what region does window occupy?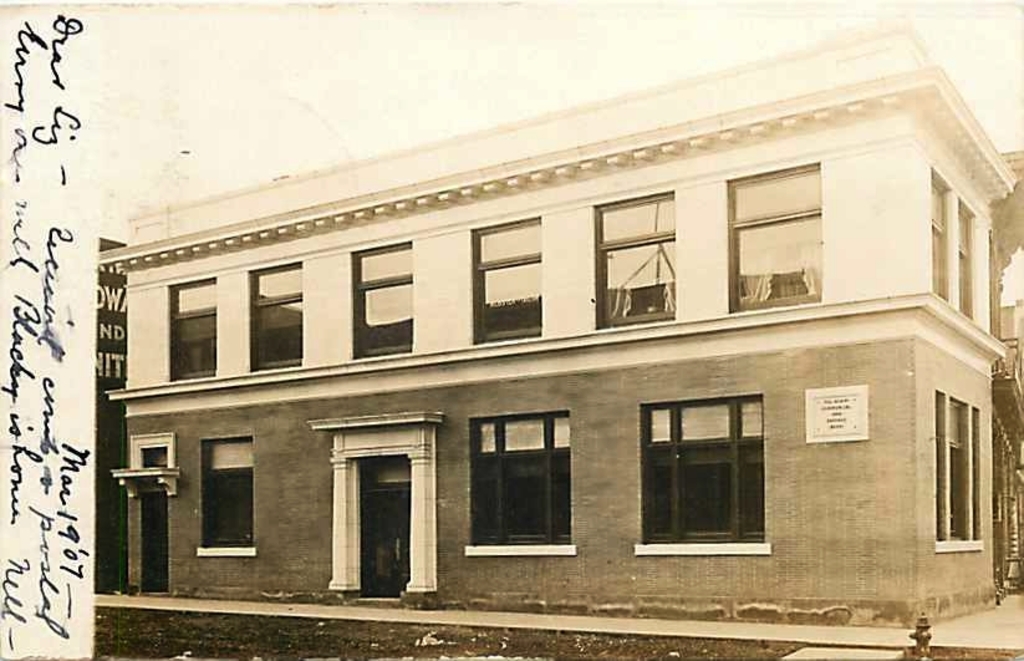
pyautogui.locateOnScreen(662, 390, 779, 551).
